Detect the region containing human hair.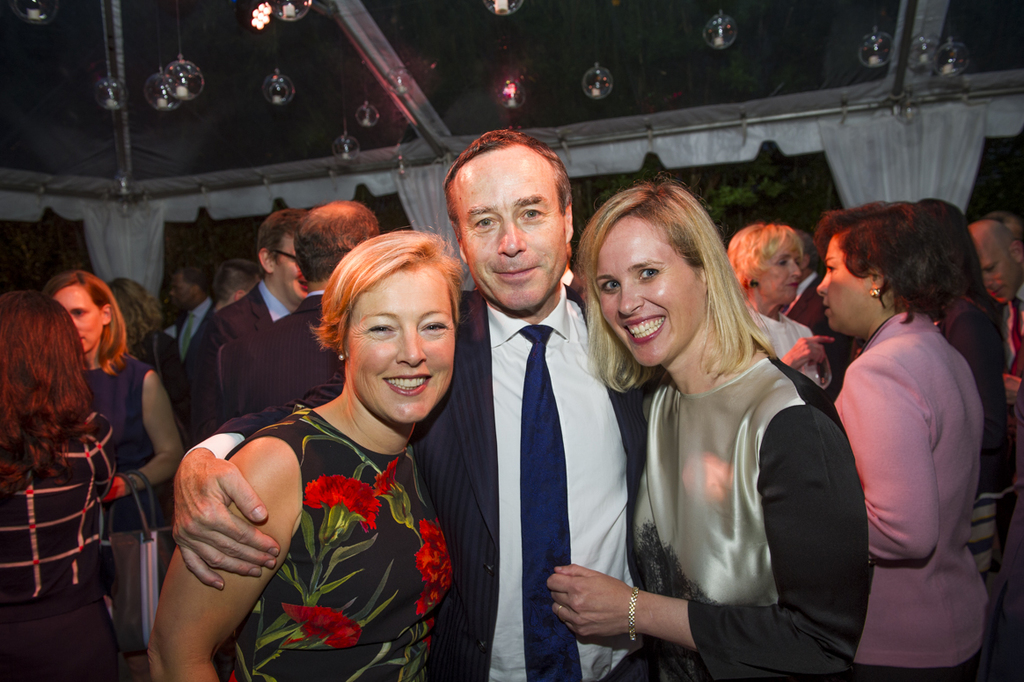
0 285 96 488.
